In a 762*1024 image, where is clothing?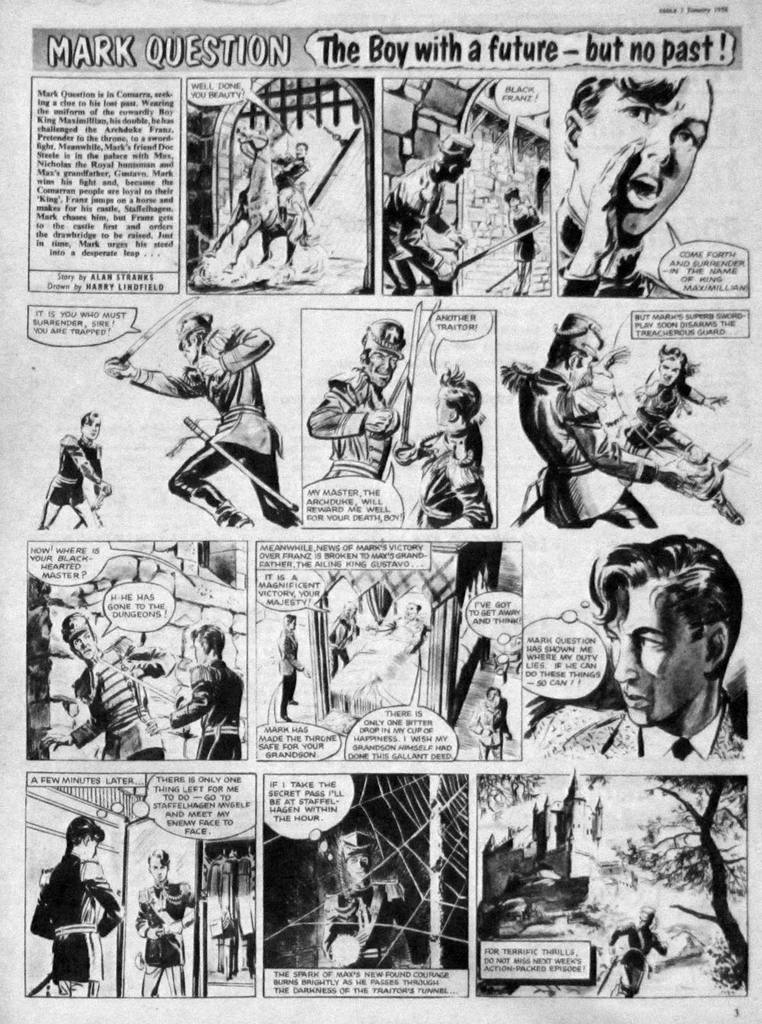
[left=251, top=136, right=323, bottom=251].
